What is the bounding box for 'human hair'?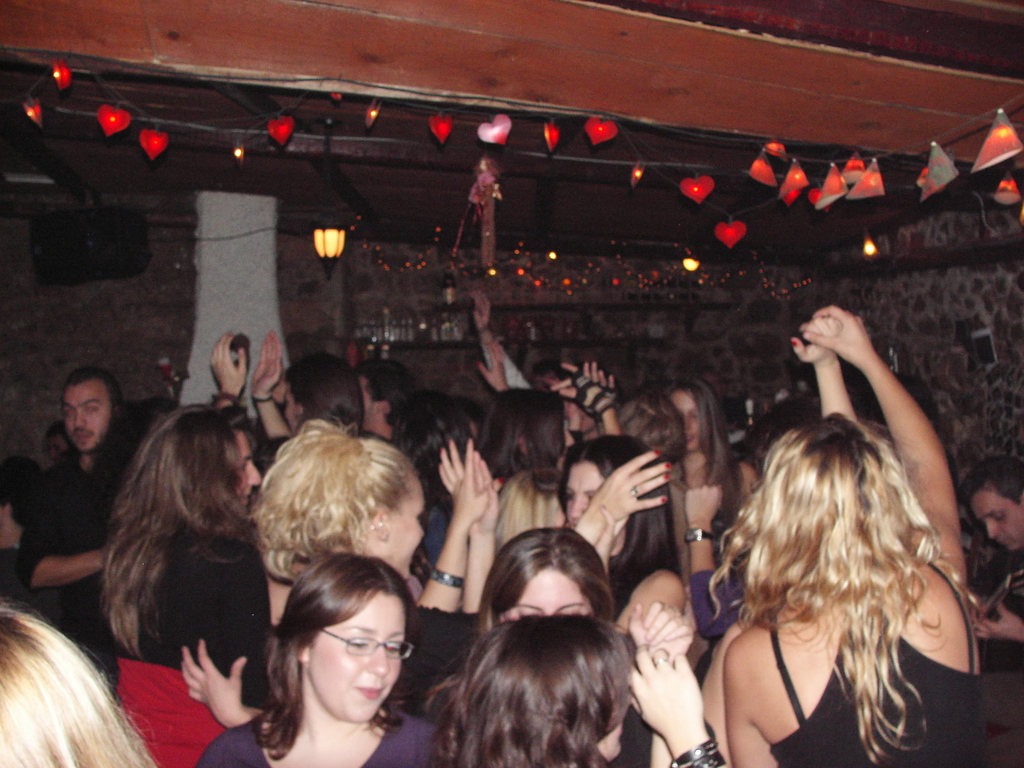
Rect(561, 442, 695, 605).
